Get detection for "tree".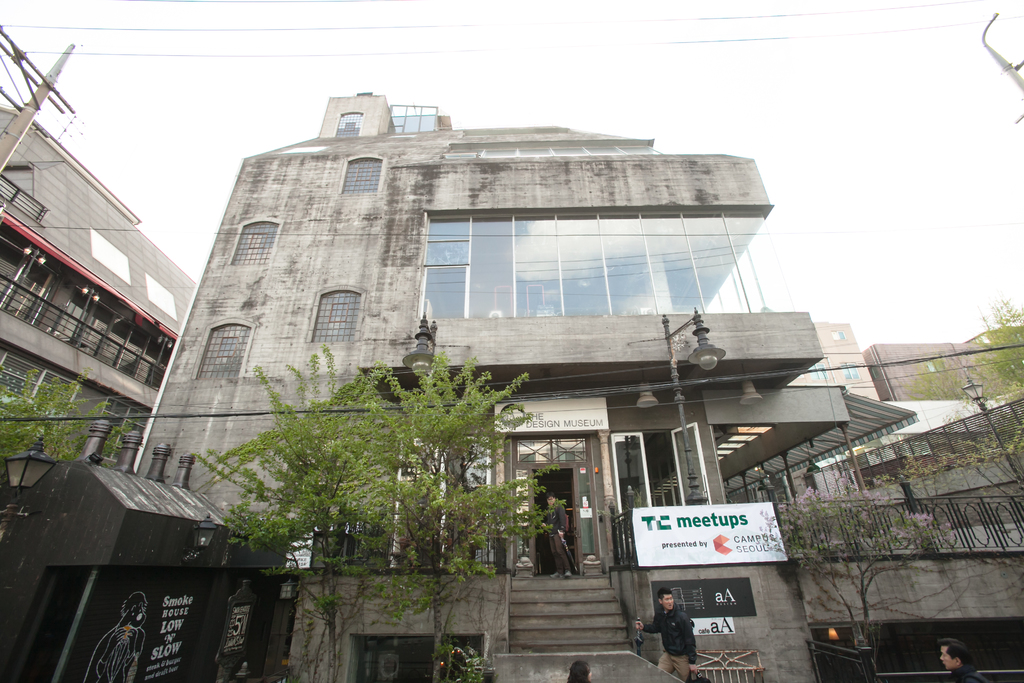
Detection: [910,372,969,405].
